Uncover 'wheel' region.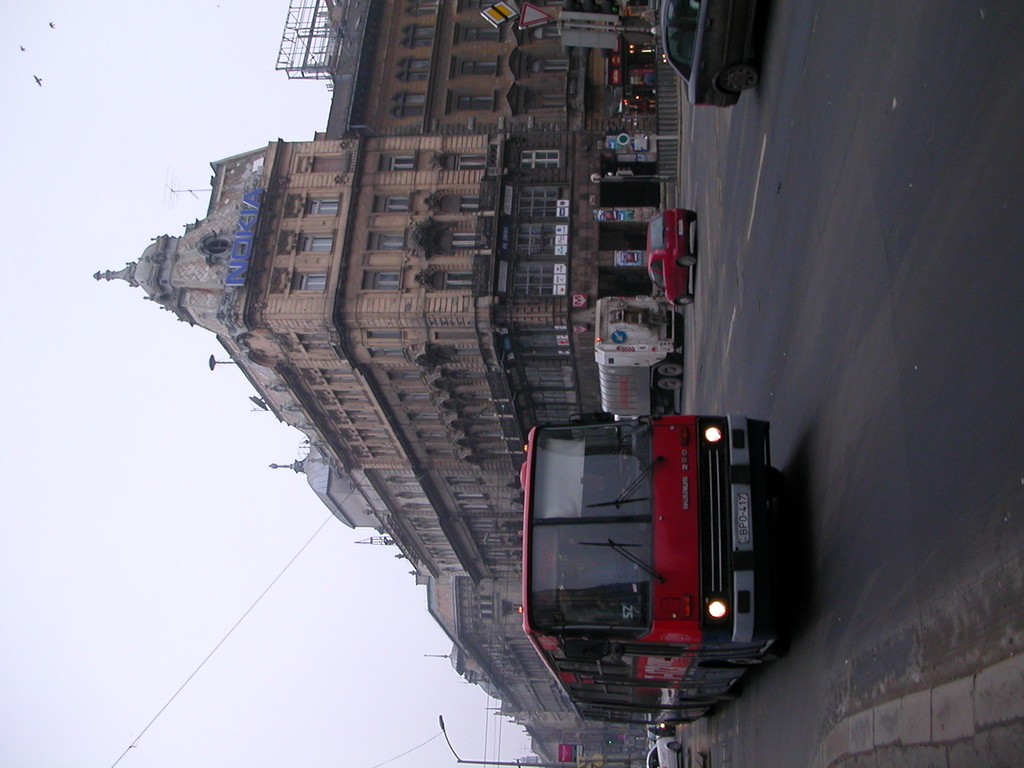
Uncovered: bbox=(666, 742, 681, 753).
